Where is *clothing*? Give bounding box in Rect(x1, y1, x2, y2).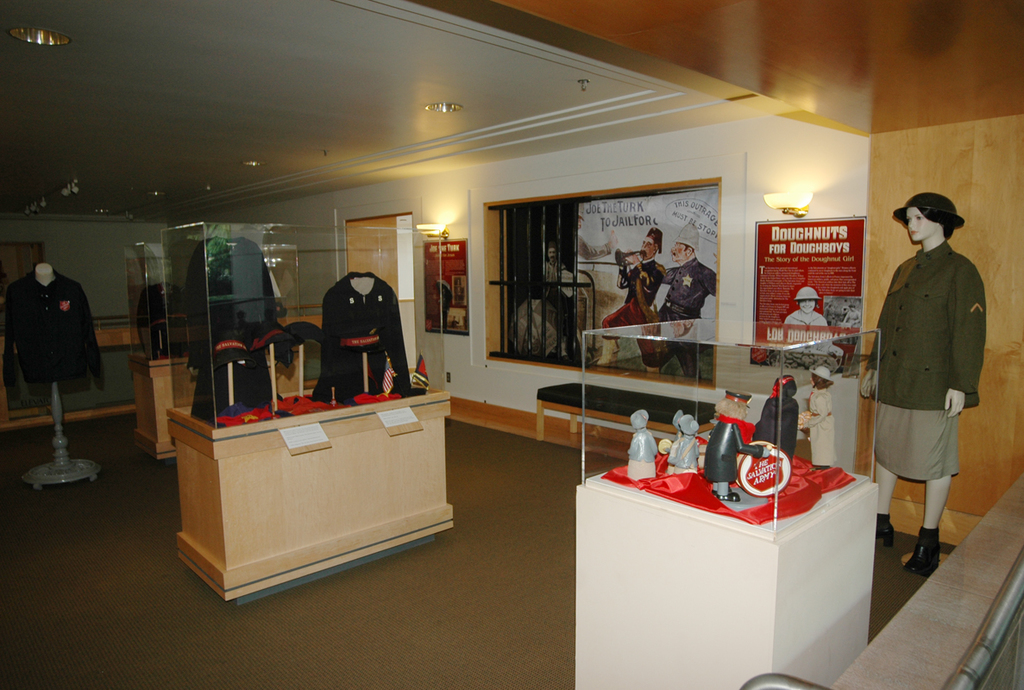
Rect(669, 435, 700, 473).
